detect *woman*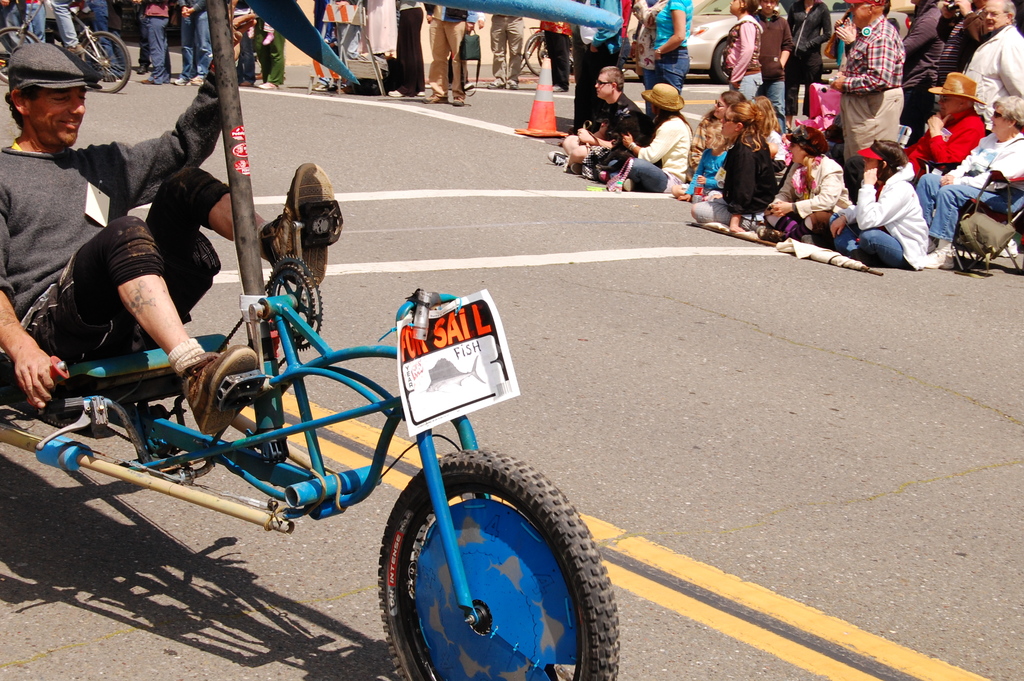
box=[384, 0, 429, 103]
